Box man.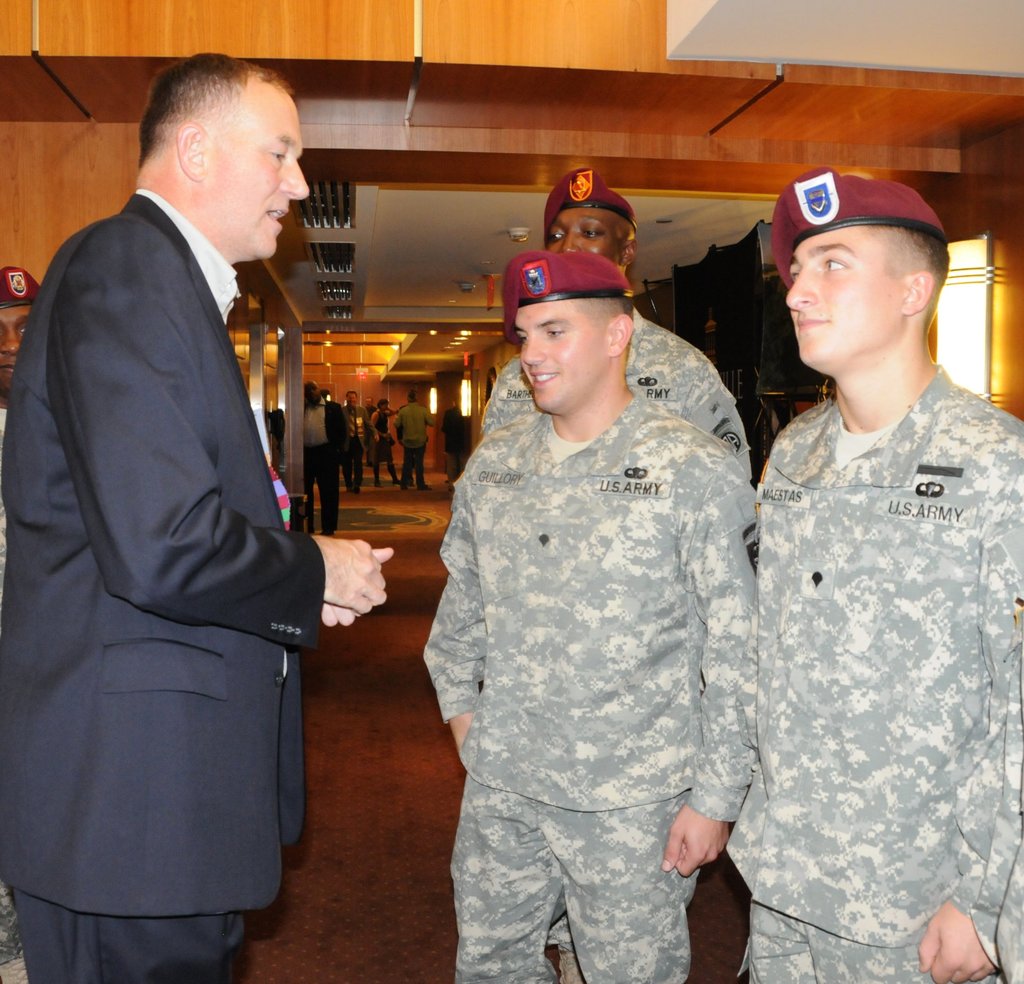
8:0:371:983.
